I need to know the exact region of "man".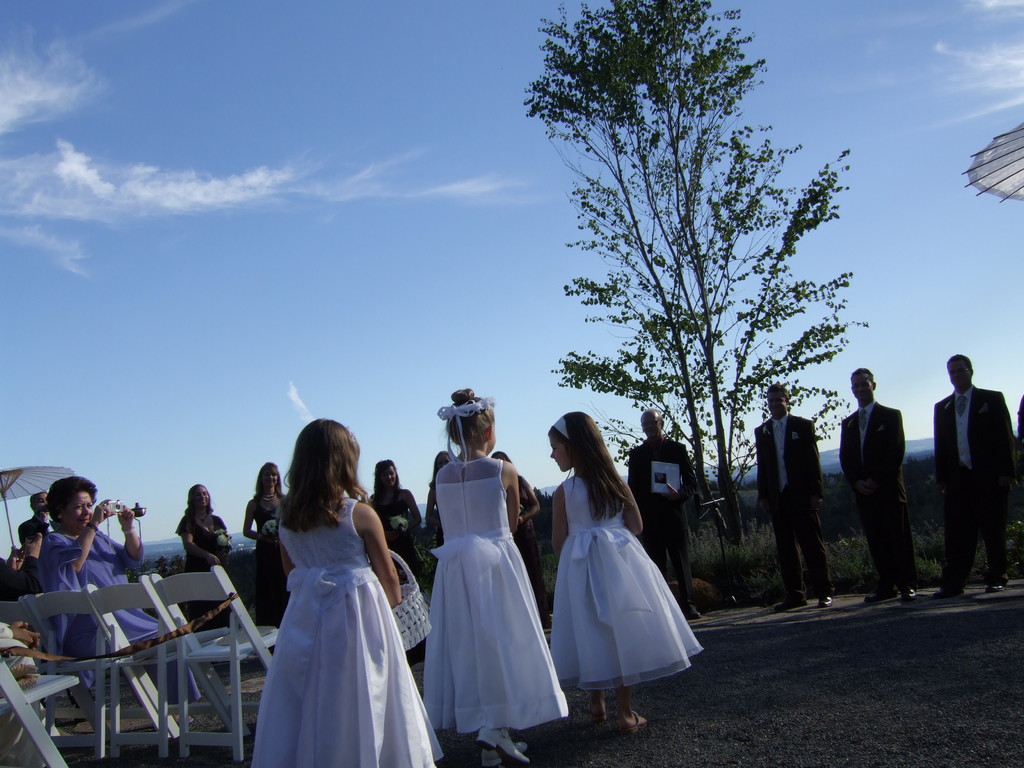
Region: (left=838, top=367, right=918, bottom=604).
